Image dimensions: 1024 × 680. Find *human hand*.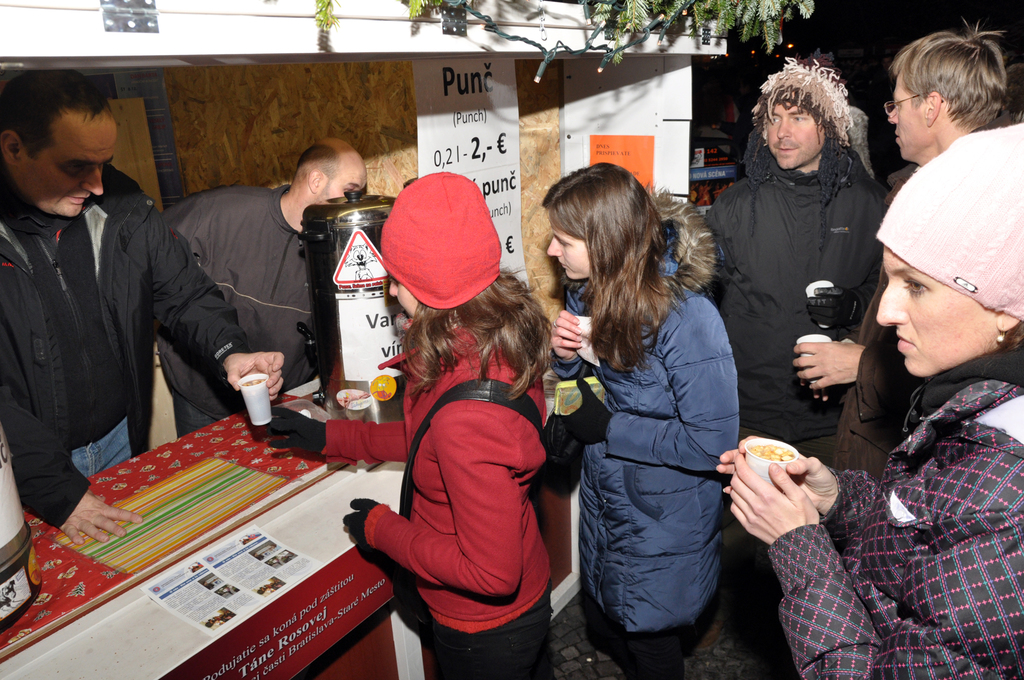
pyautogui.locateOnScreen(224, 350, 287, 404).
